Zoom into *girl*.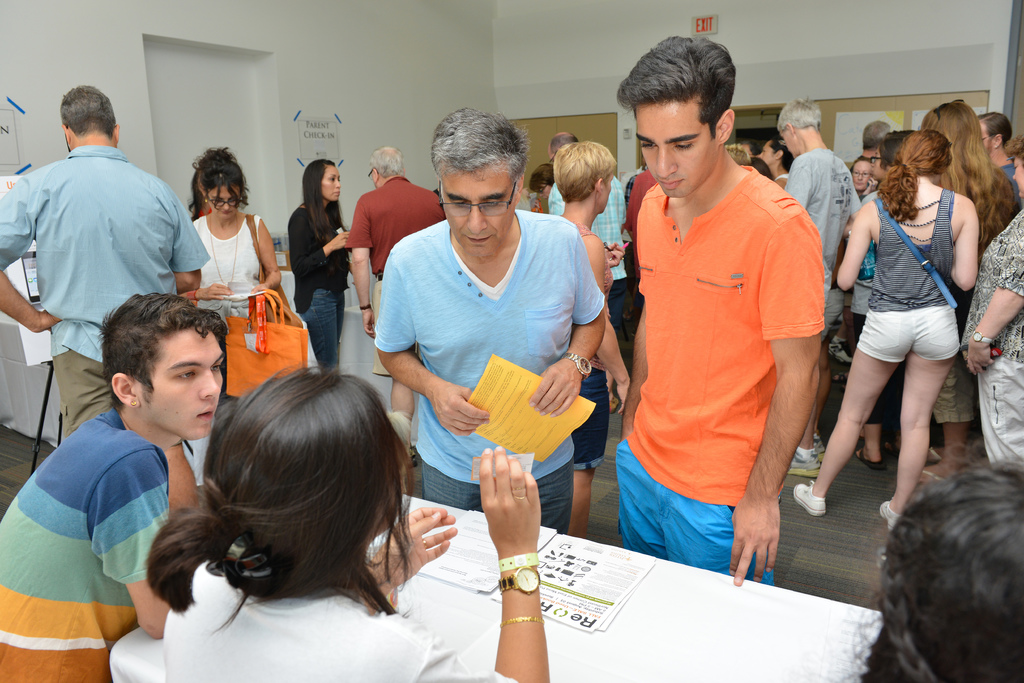
Zoom target: BBox(962, 138, 1023, 465).
